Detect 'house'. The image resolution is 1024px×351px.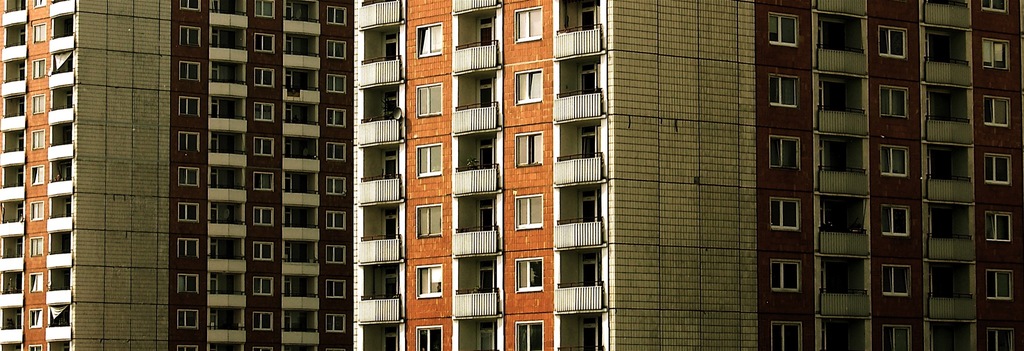
[x1=0, y1=0, x2=358, y2=350].
